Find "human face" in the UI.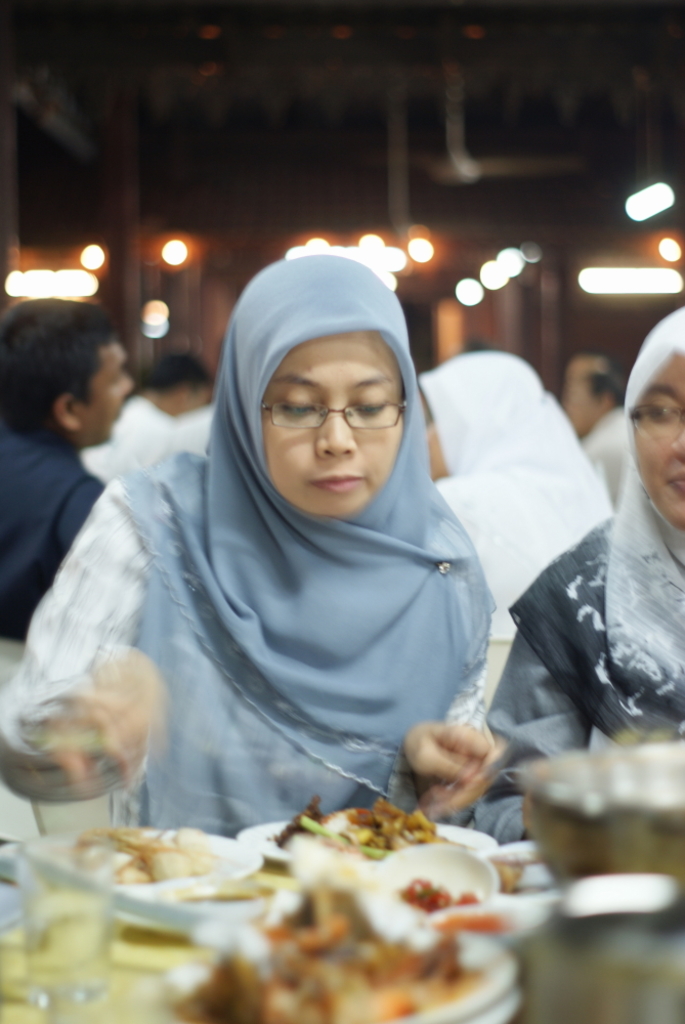
UI element at {"left": 82, "top": 336, "right": 135, "bottom": 440}.
